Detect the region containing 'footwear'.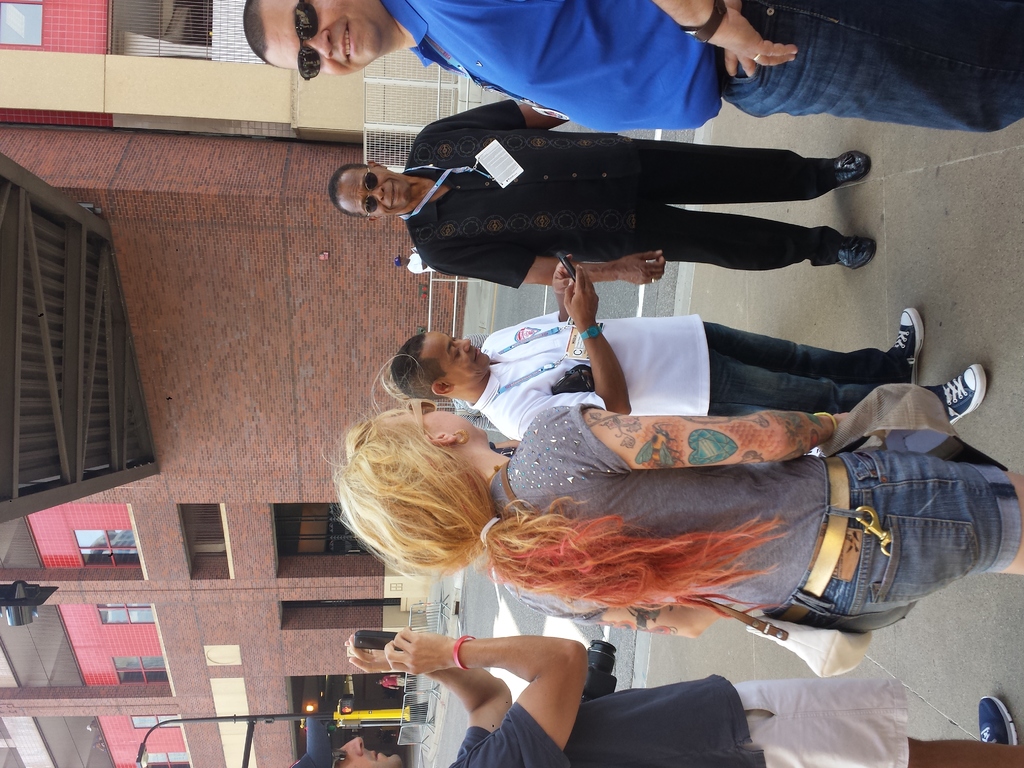
left=947, top=378, right=988, bottom=424.
